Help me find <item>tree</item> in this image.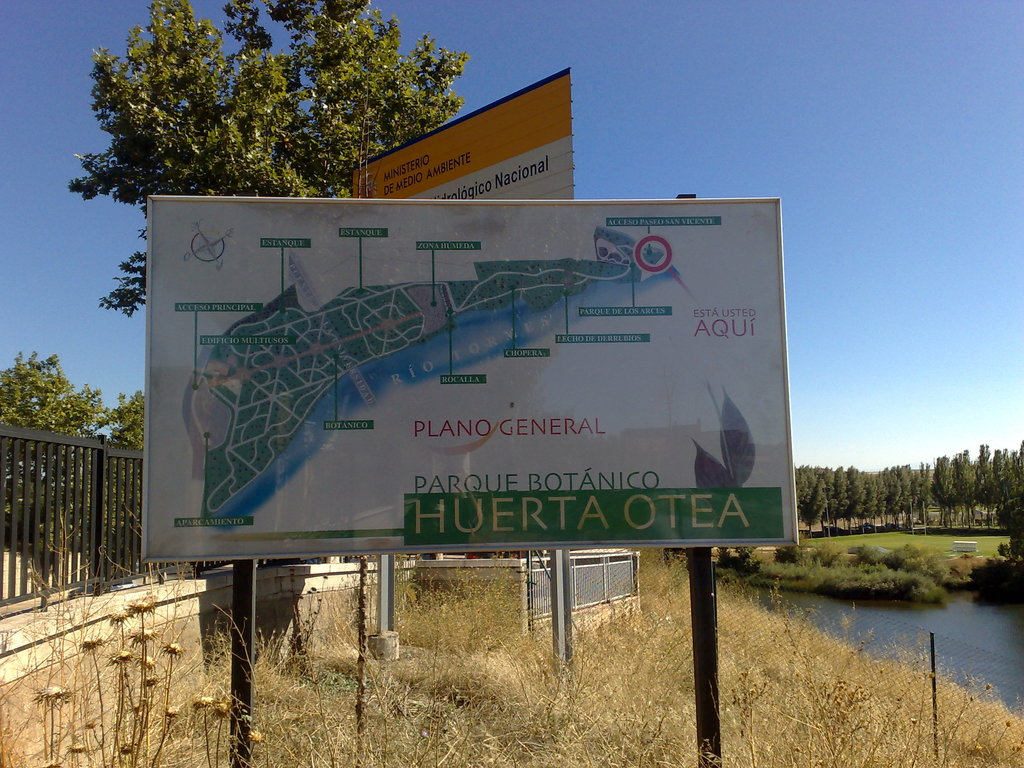
Found it: pyautogui.locateOnScreen(0, 343, 142, 573).
